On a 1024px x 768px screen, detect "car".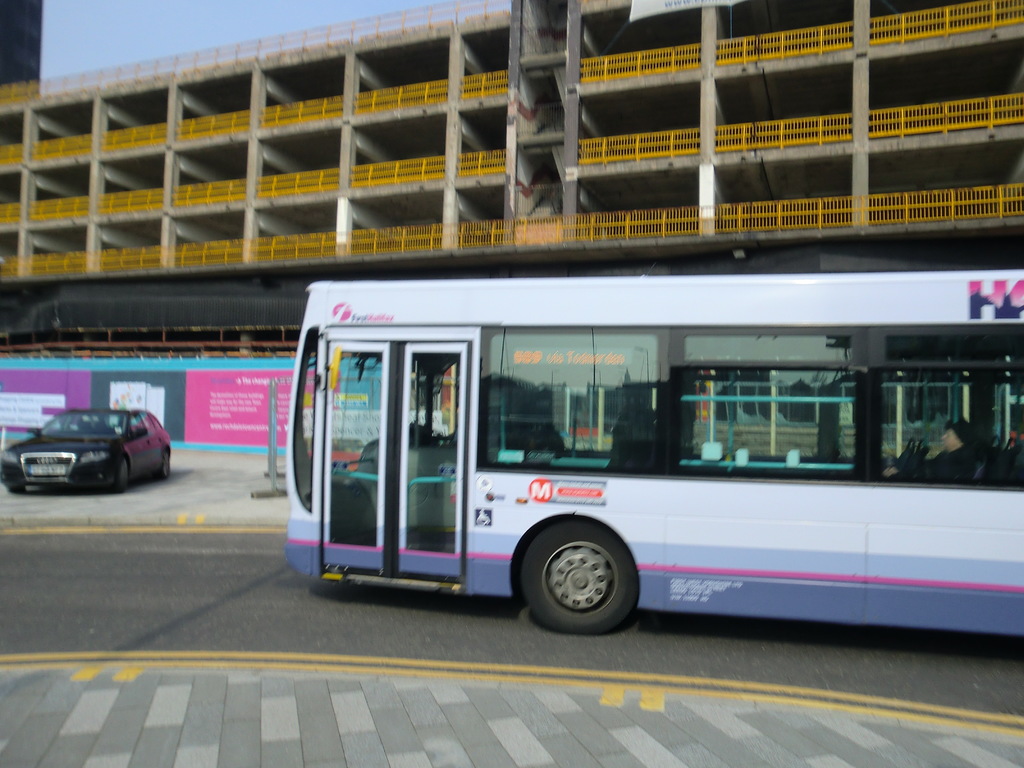
(left=0, top=404, right=173, bottom=491).
